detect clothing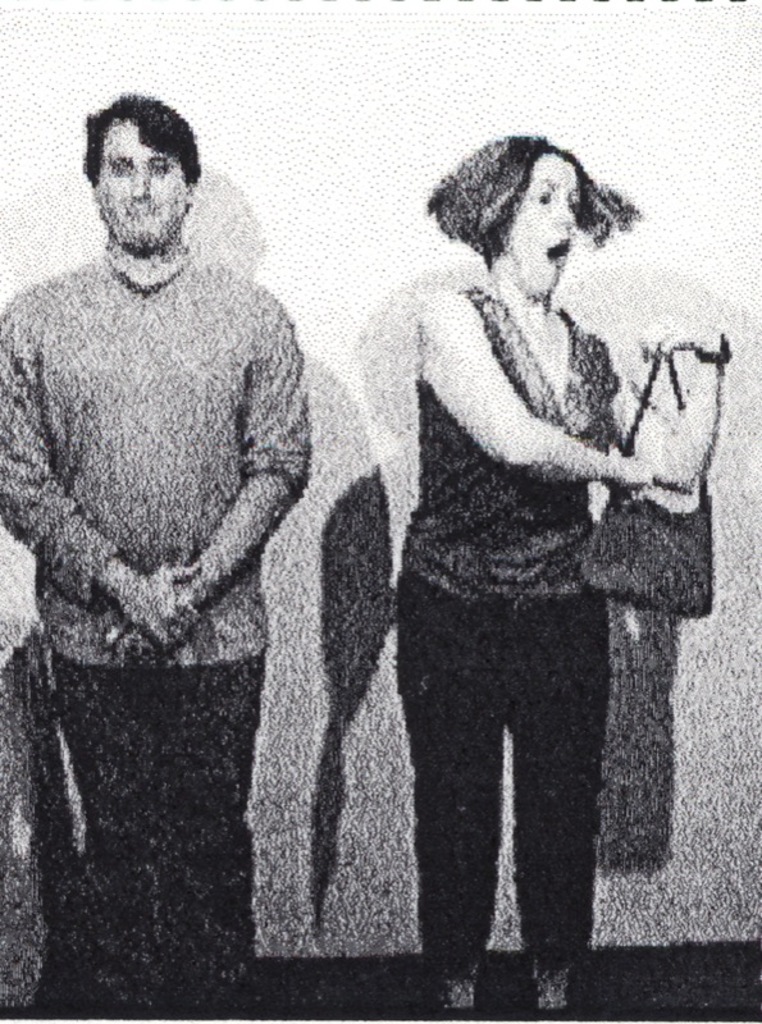
bbox(0, 244, 312, 1019)
